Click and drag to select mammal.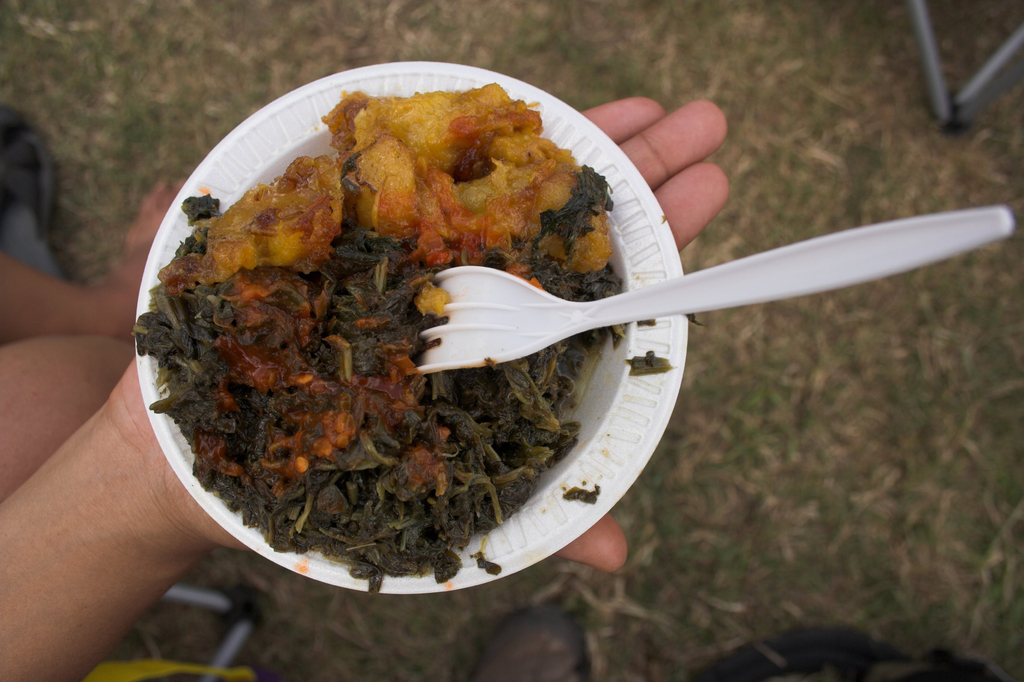
Selection: BBox(0, 113, 721, 681).
